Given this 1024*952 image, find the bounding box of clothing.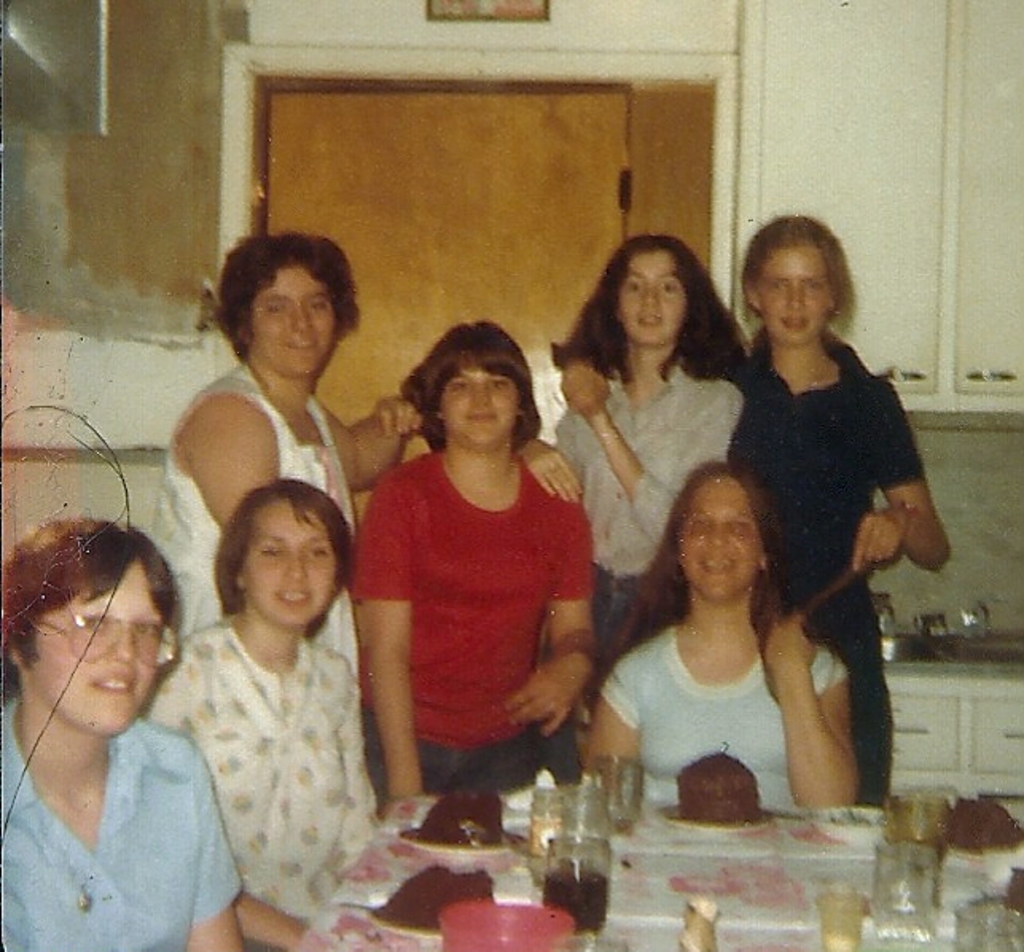
pyautogui.locateOnScreen(709, 333, 924, 799).
